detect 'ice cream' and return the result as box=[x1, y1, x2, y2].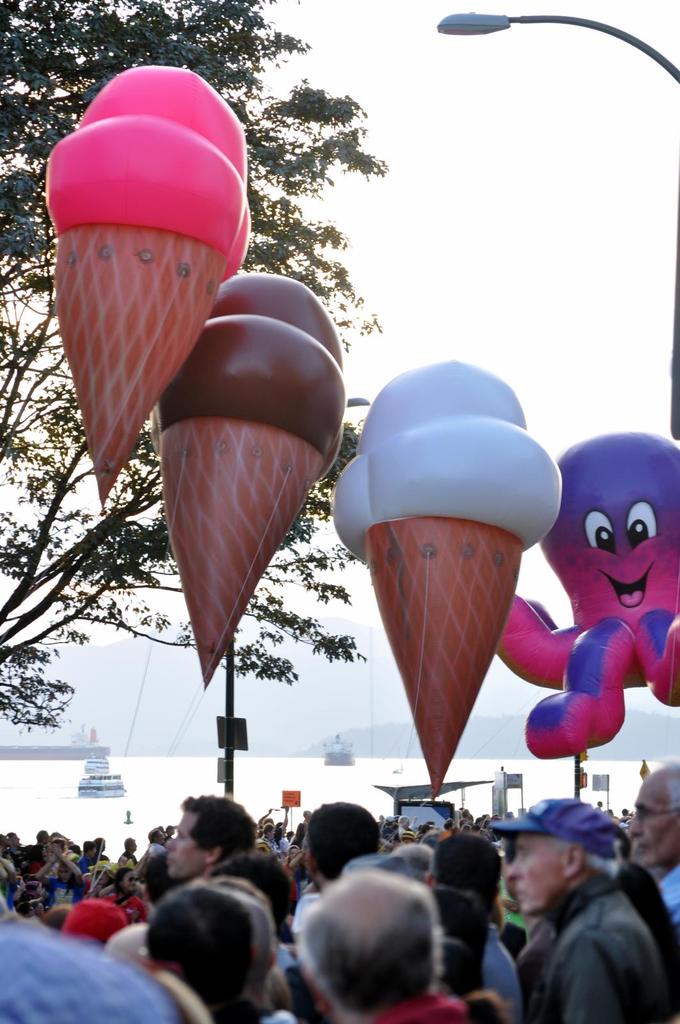
box=[329, 356, 566, 799].
